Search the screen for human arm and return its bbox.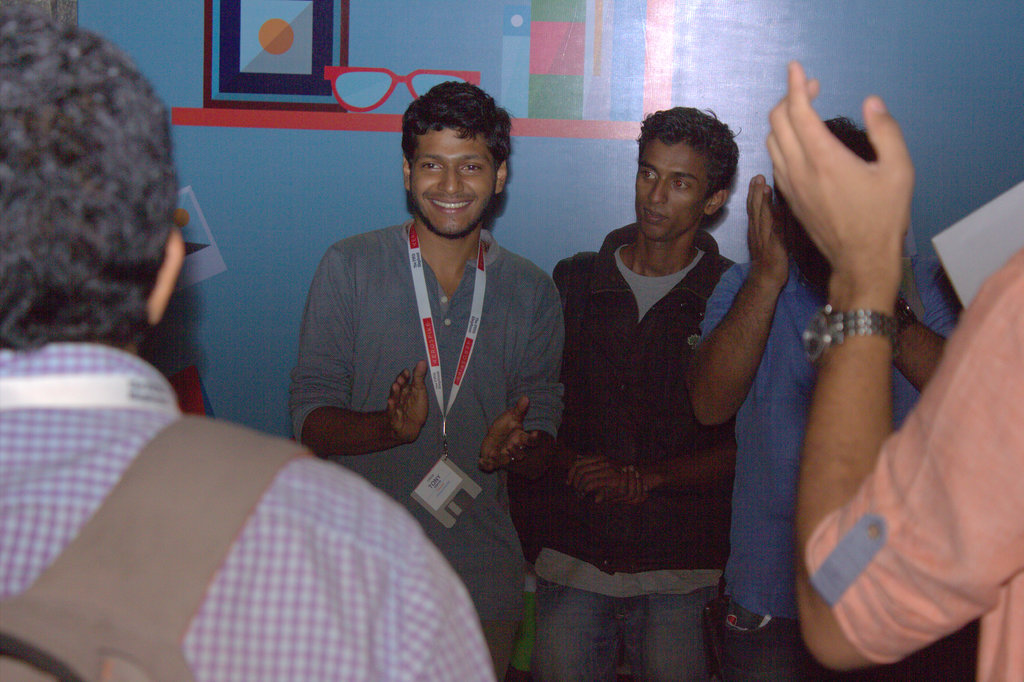
Found: [289, 236, 424, 456].
